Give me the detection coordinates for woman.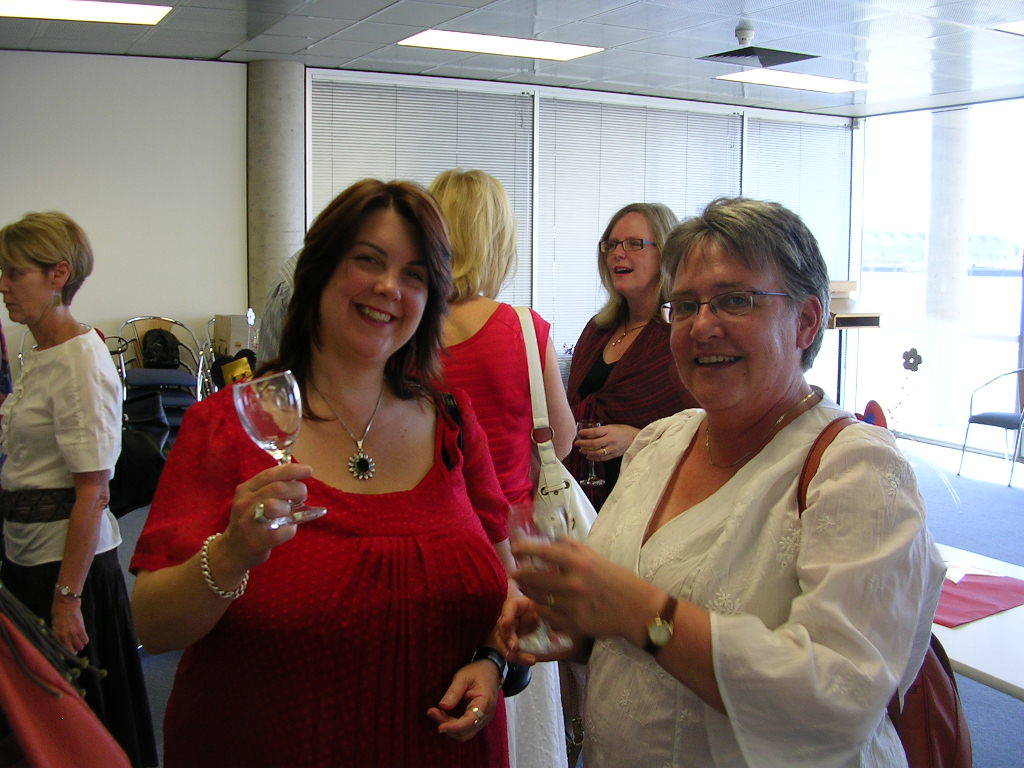
[0,209,159,767].
